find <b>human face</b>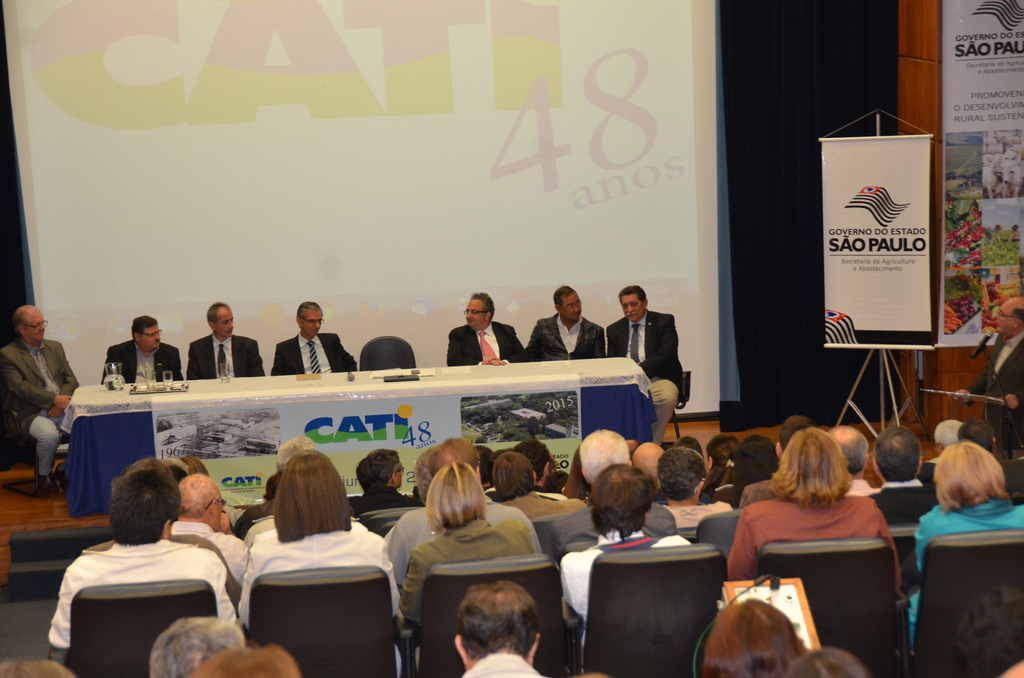
(623, 296, 646, 323)
